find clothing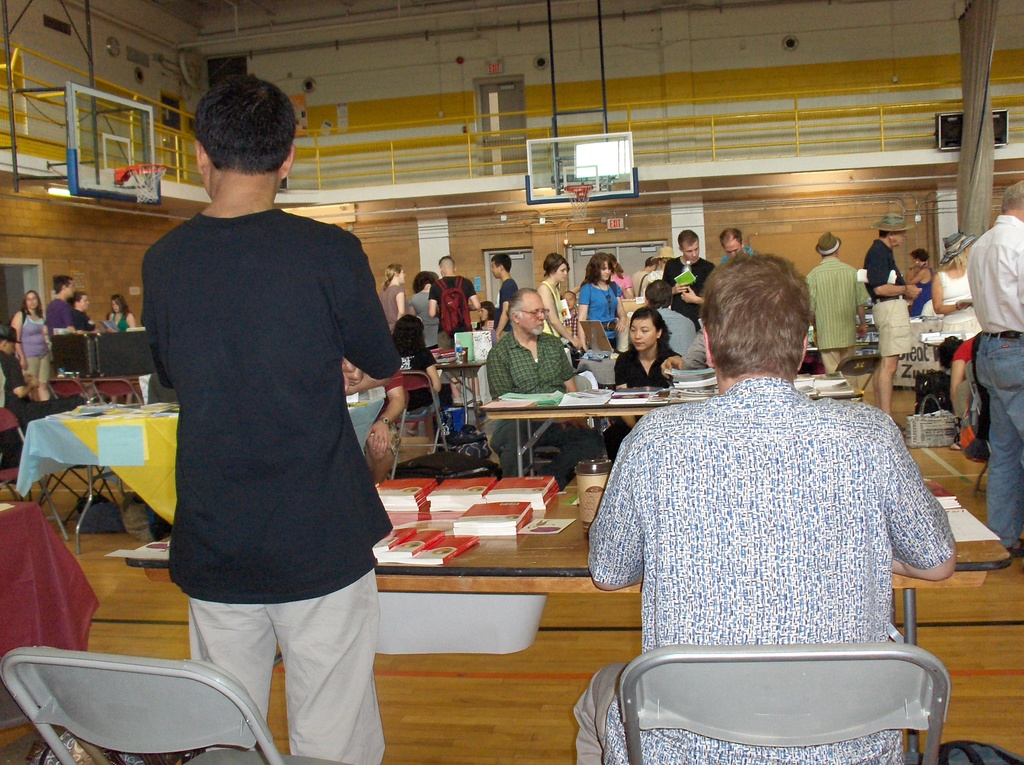
<bbox>427, 272, 476, 342</bbox>
